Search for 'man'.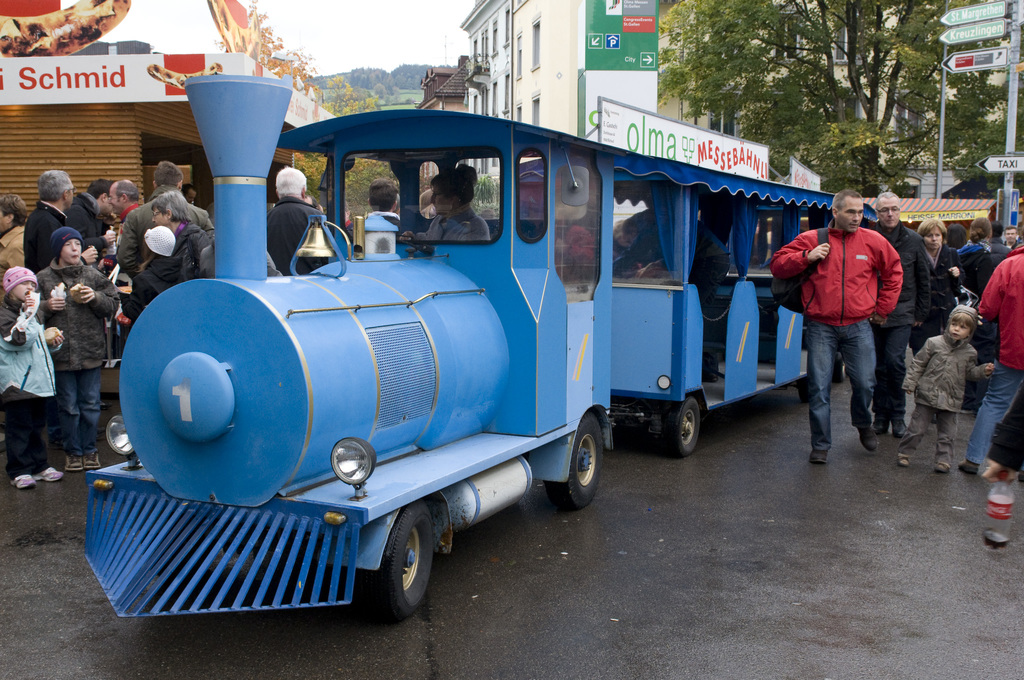
Found at <box>863,190,932,437</box>.
